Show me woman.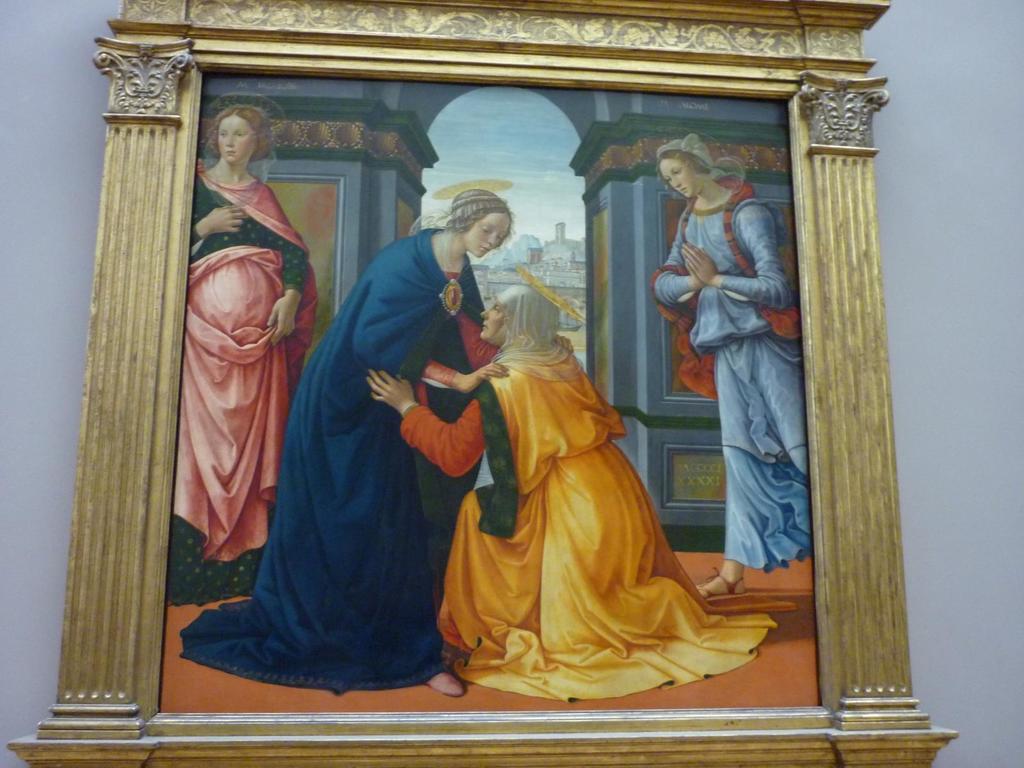
woman is here: 180/90/321/606.
